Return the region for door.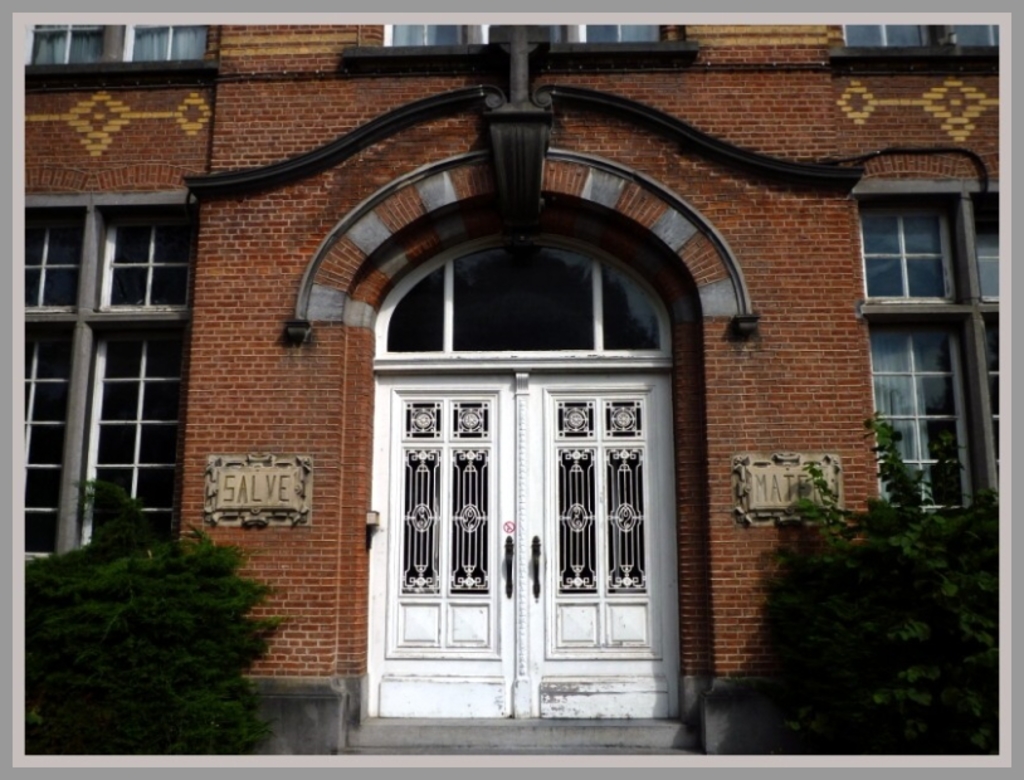
locate(366, 299, 677, 740).
